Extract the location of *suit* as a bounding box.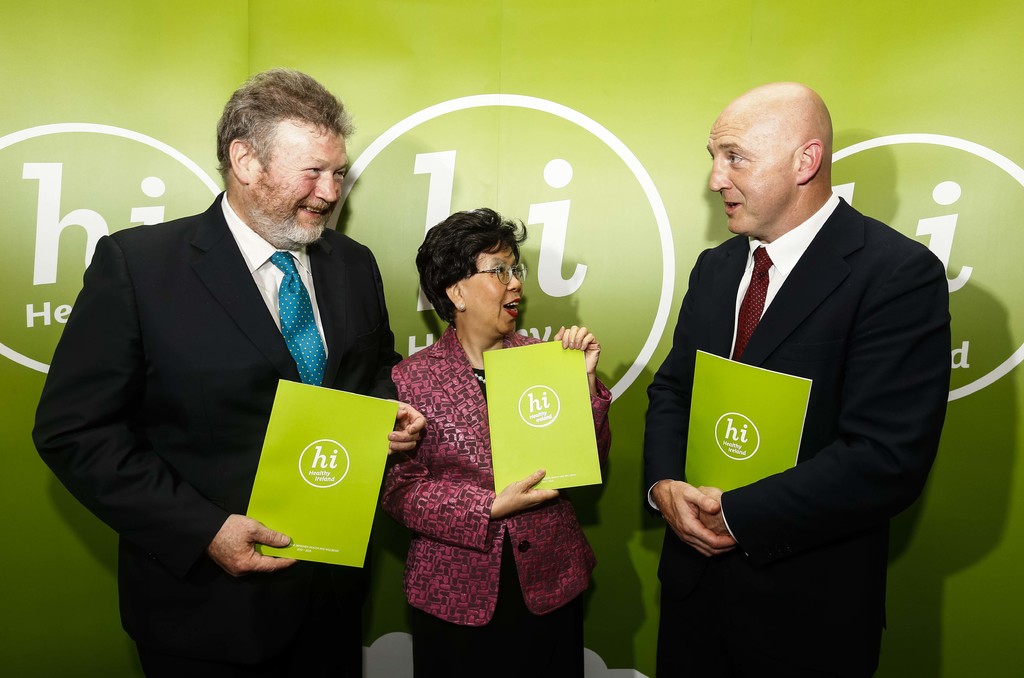
<region>642, 190, 956, 677</region>.
